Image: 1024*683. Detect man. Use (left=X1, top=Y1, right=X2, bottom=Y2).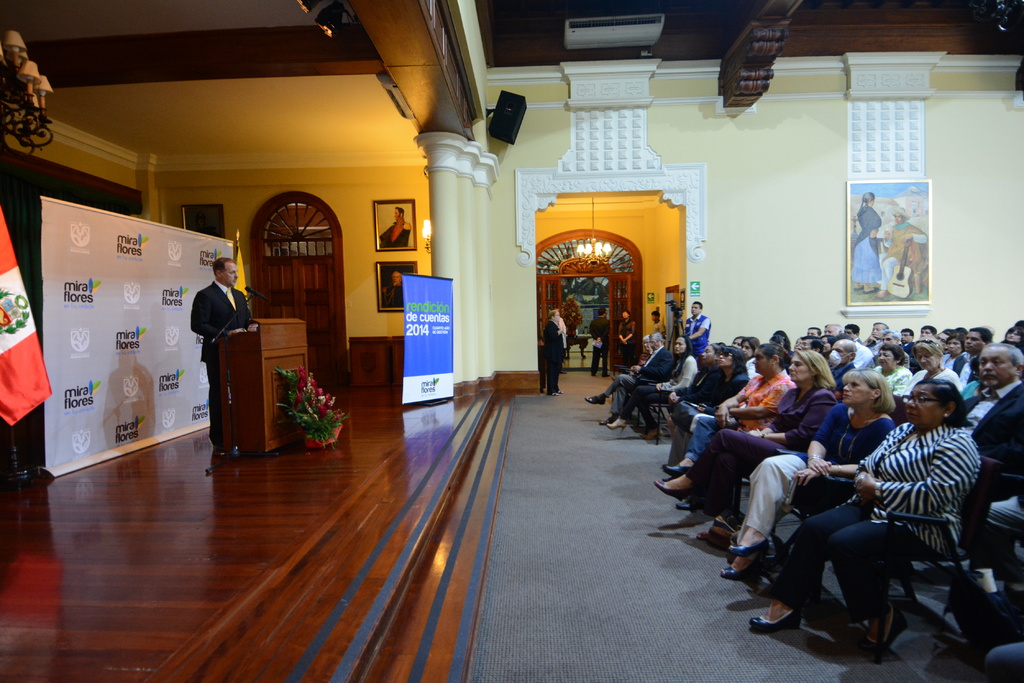
(left=540, top=312, right=576, bottom=396).
